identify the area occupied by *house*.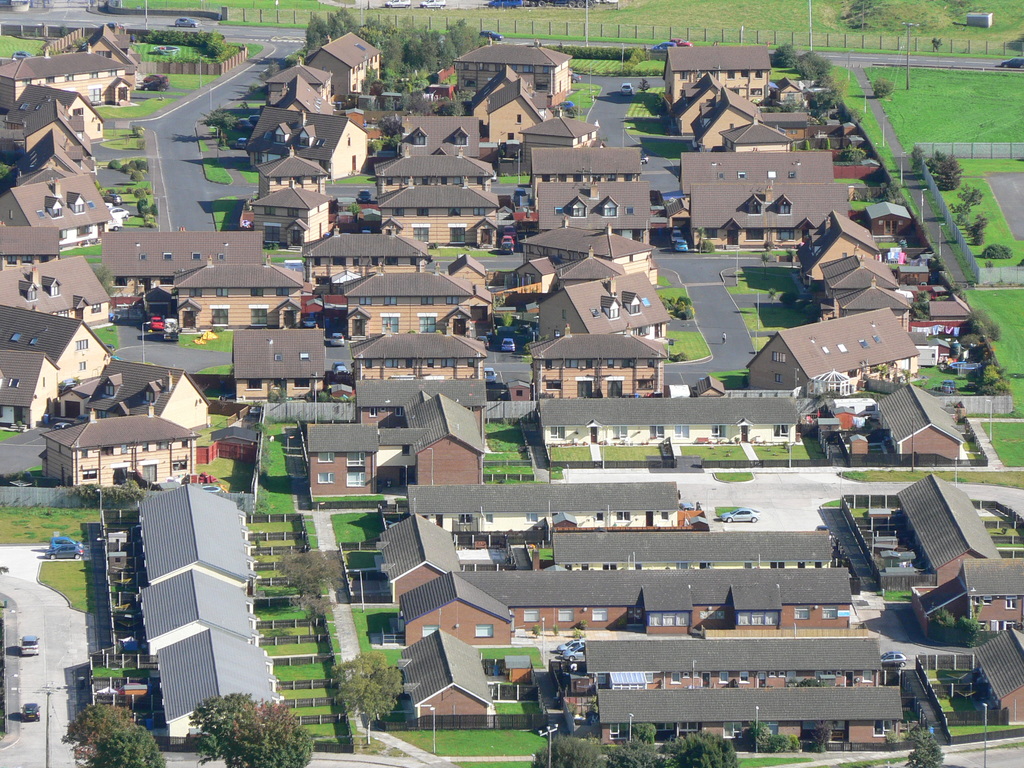
Area: [234,330,323,416].
